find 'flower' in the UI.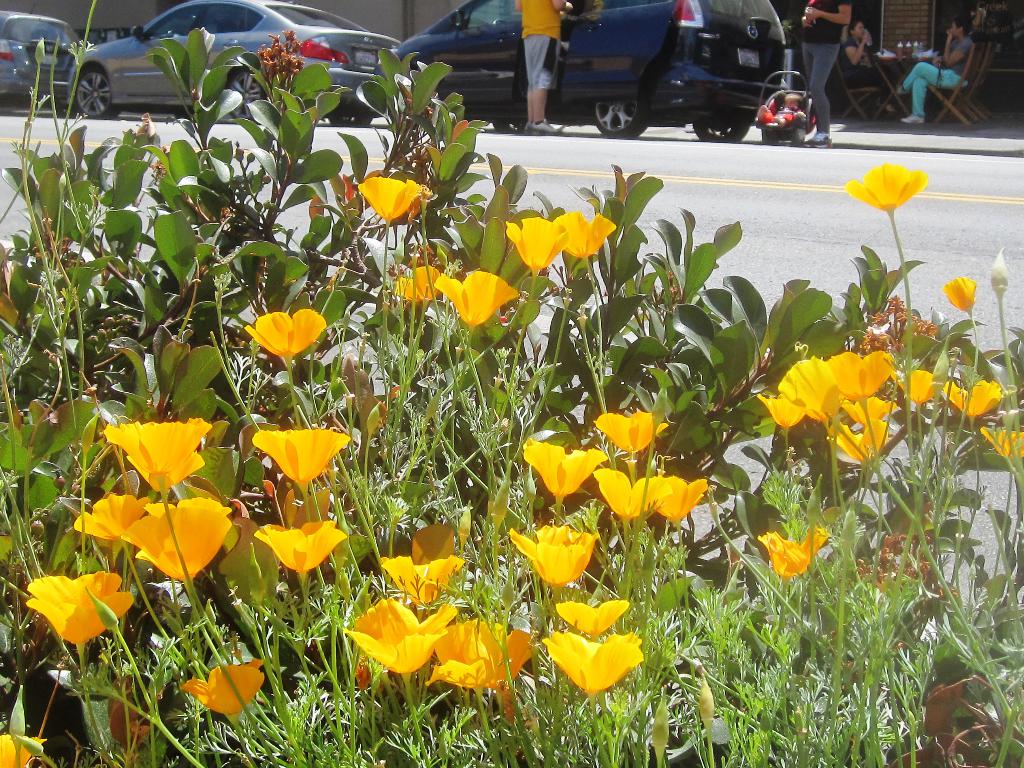
UI element at 380/554/461/610.
